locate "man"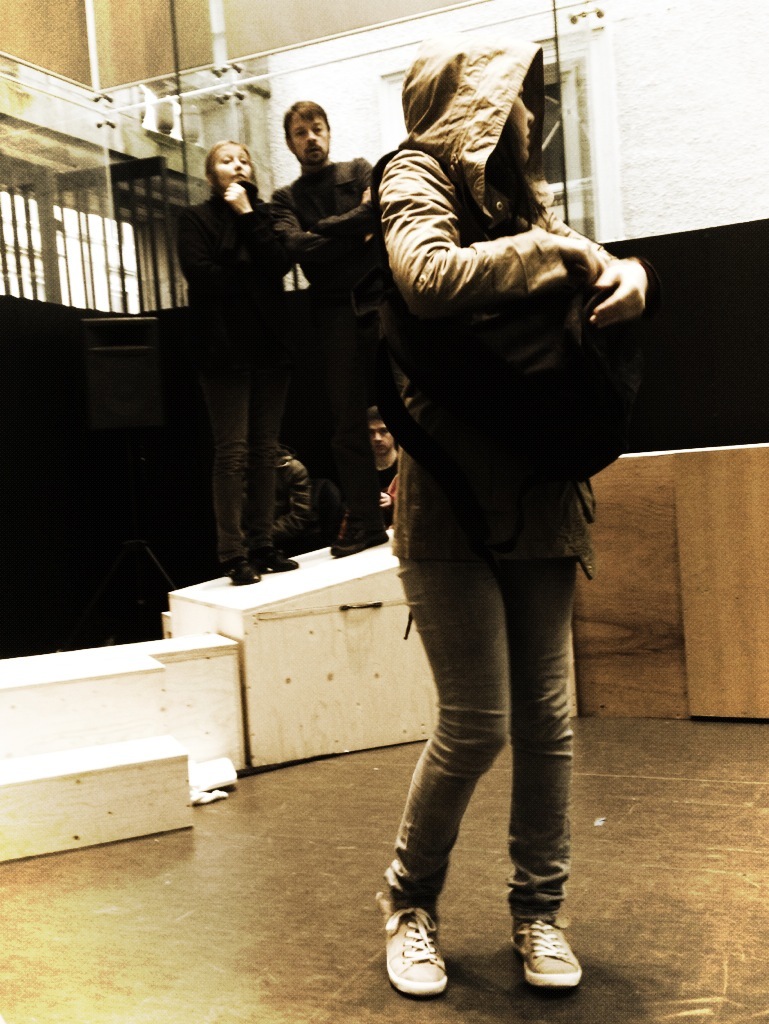
box(269, 101, 419, 552)
